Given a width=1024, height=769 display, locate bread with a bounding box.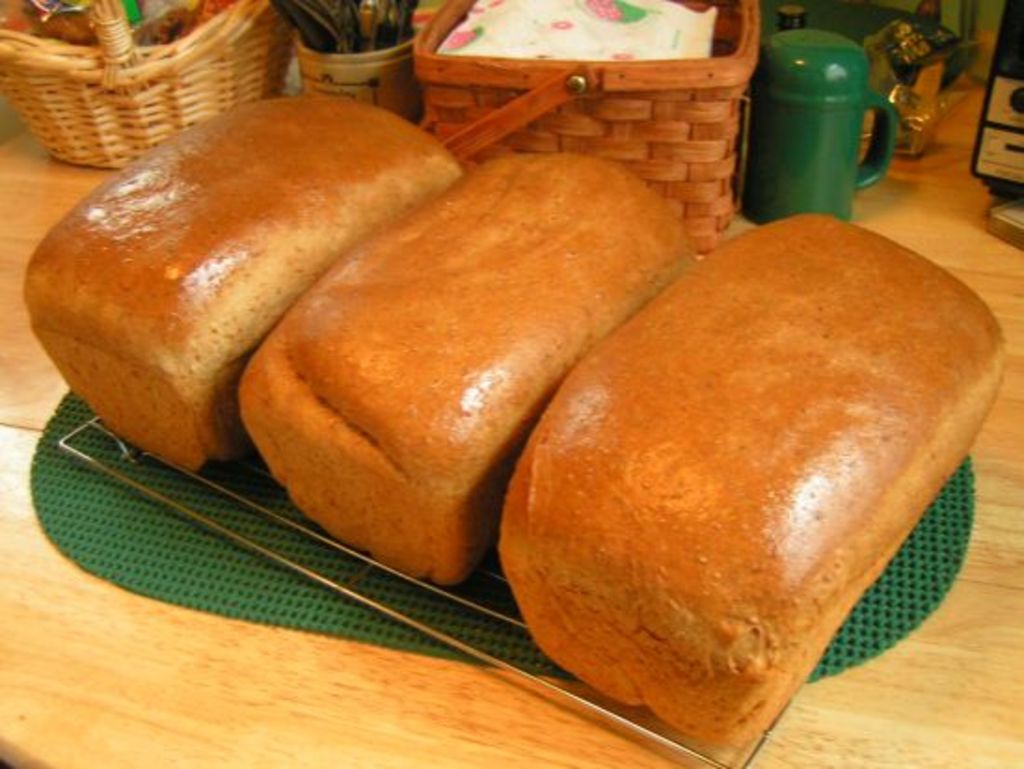
Located: [17,91,467,469].
